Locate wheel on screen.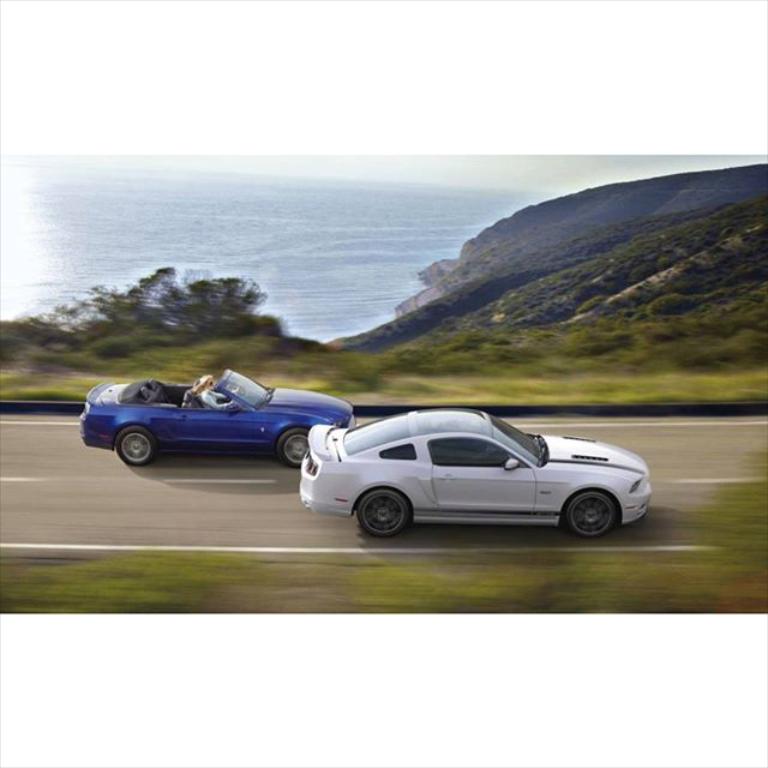
On screen at locate(114, 426, 156, 468).
